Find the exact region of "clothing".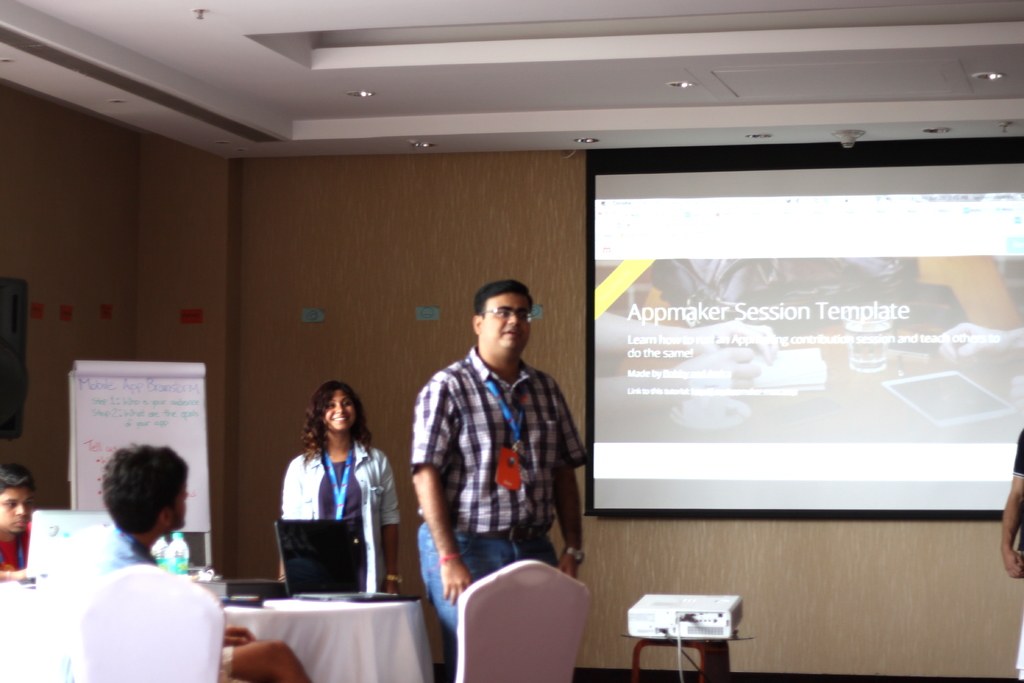
Exact region: [256, 418, 390, 600].
